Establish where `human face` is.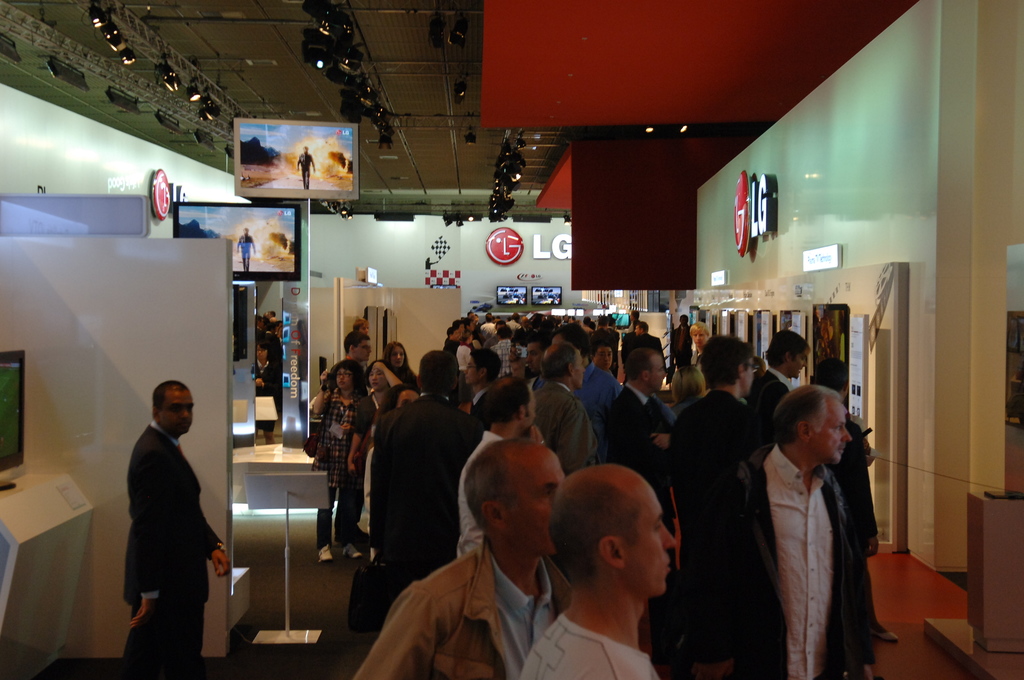
Established at [left=552, top=335, right=568, bottom=343].
